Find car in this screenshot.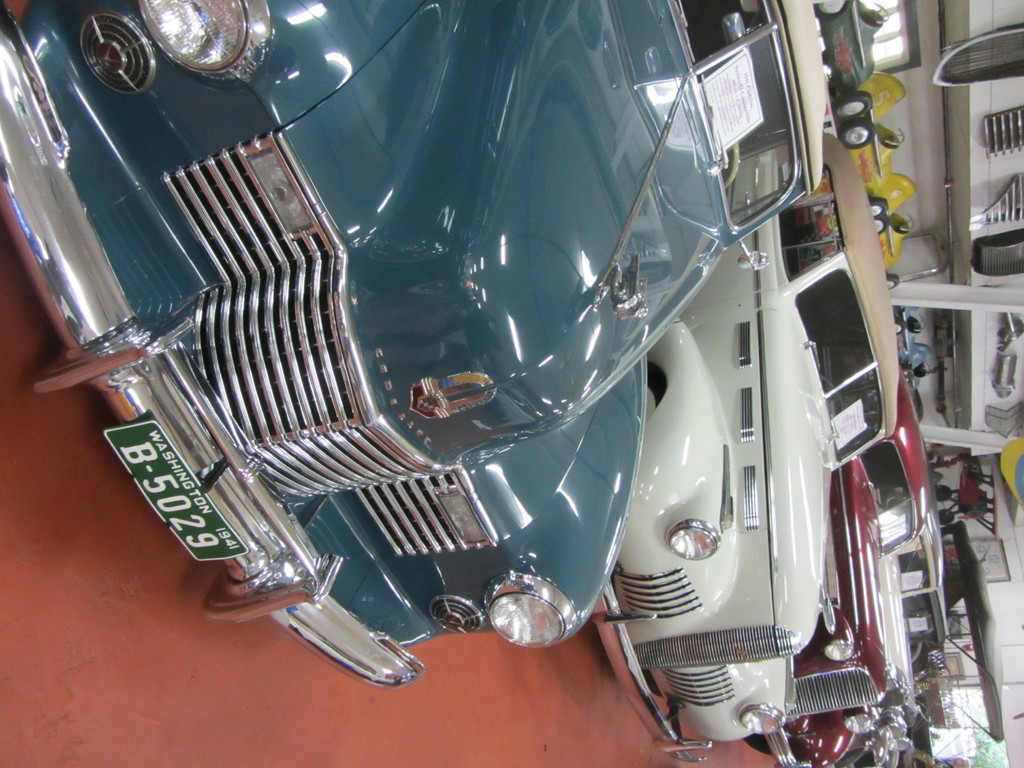
The bounding box for car is bbox=[13, 32, 954, 713].
